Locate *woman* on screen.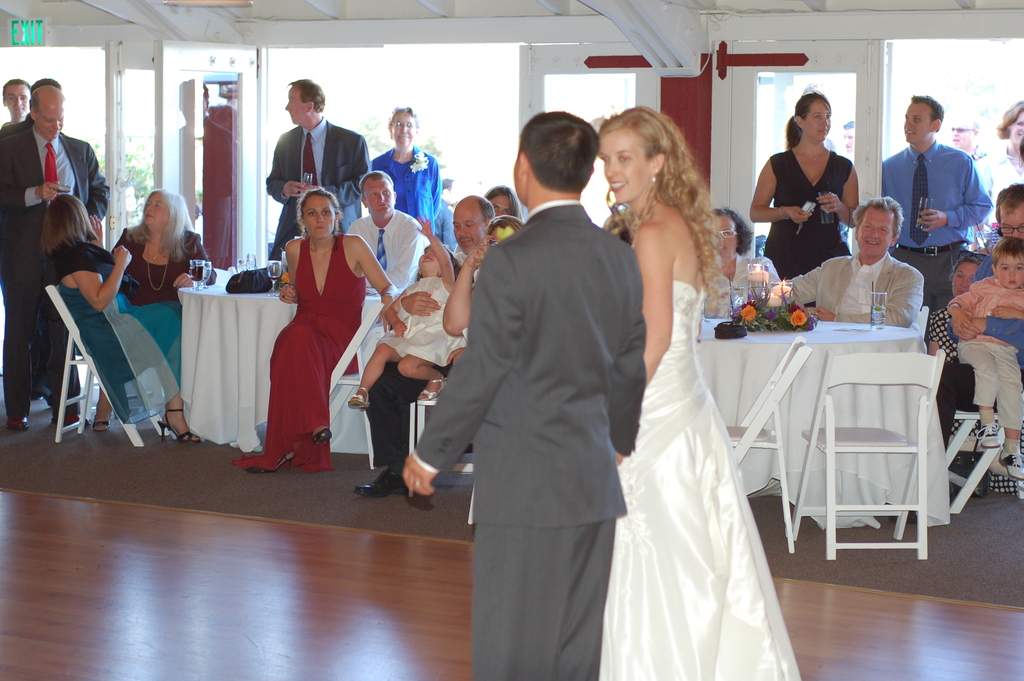
On screen at (x1=751, y1=88, x2=860, y2=309).
